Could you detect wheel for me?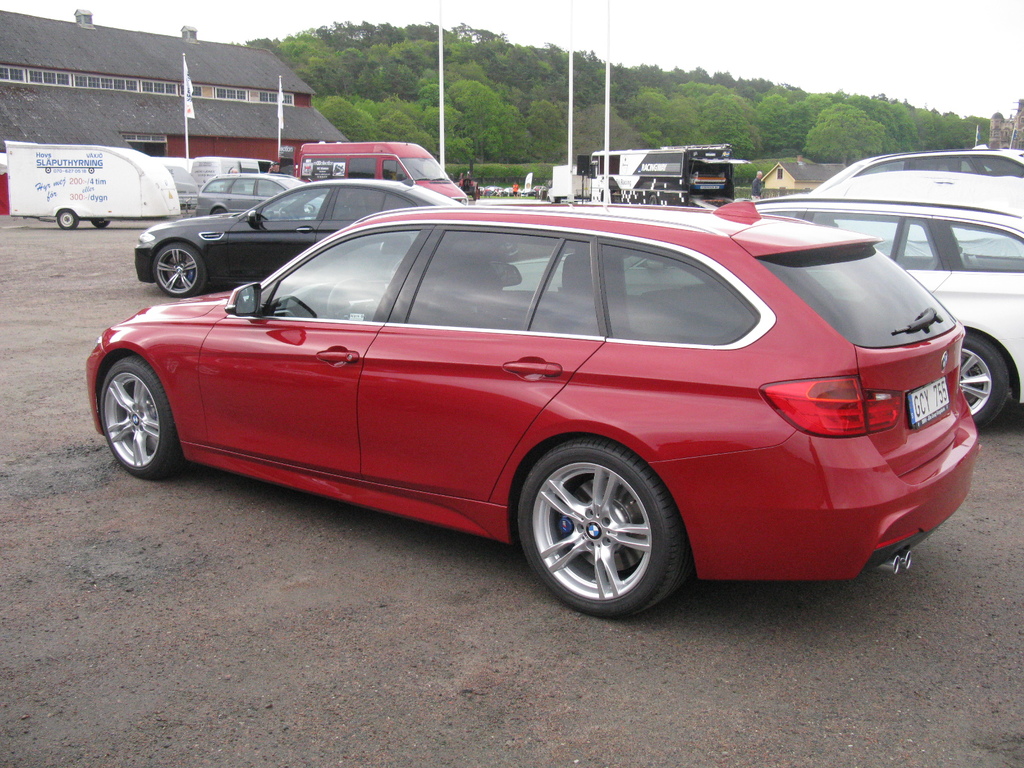
Detection result: crop(100, 355, 191, 478).
